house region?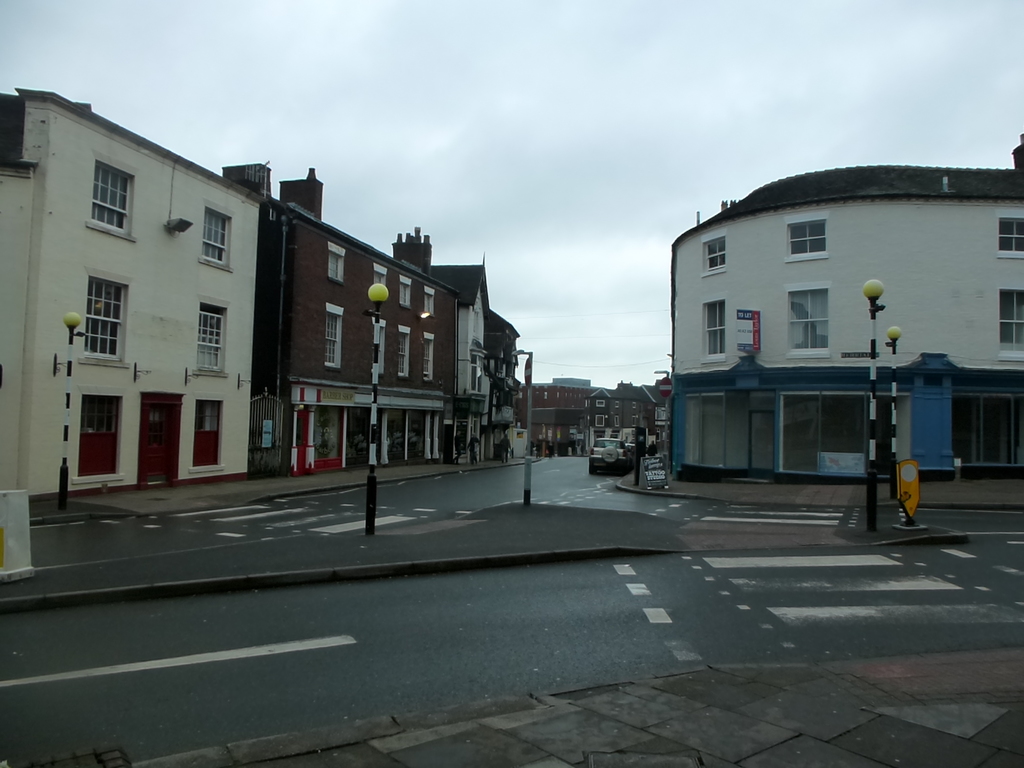
[left=659, top=127, right=1023, bottom=509]
